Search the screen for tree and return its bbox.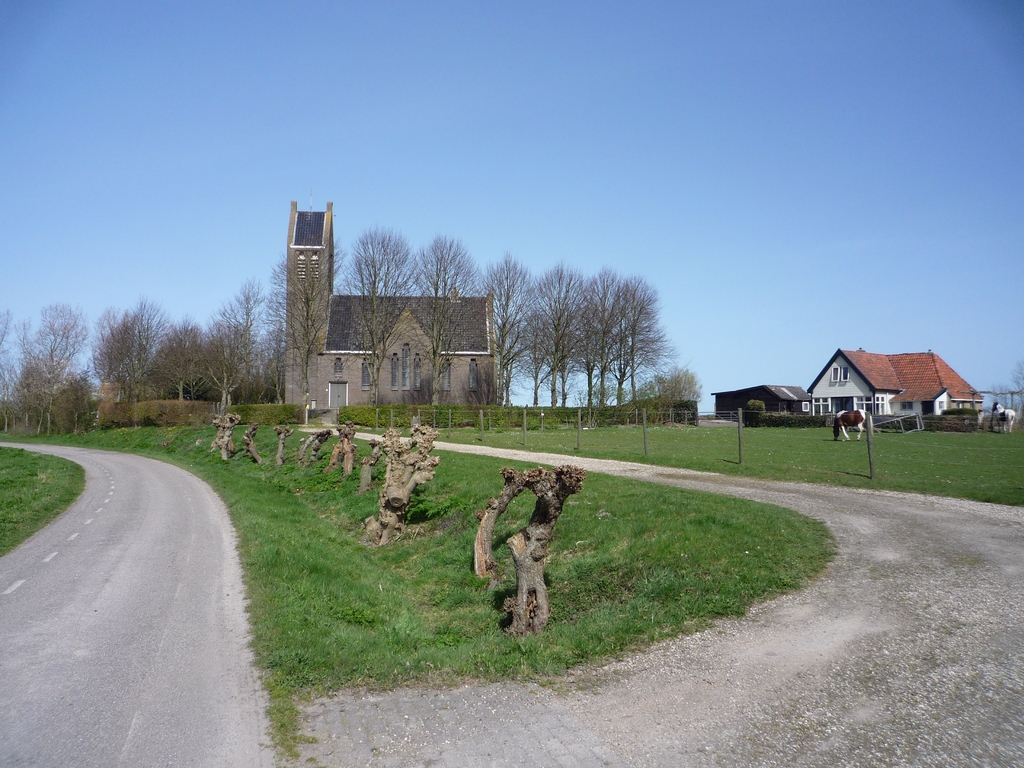
Found: <bbox>657, 362, 702, 419</bbox>.
